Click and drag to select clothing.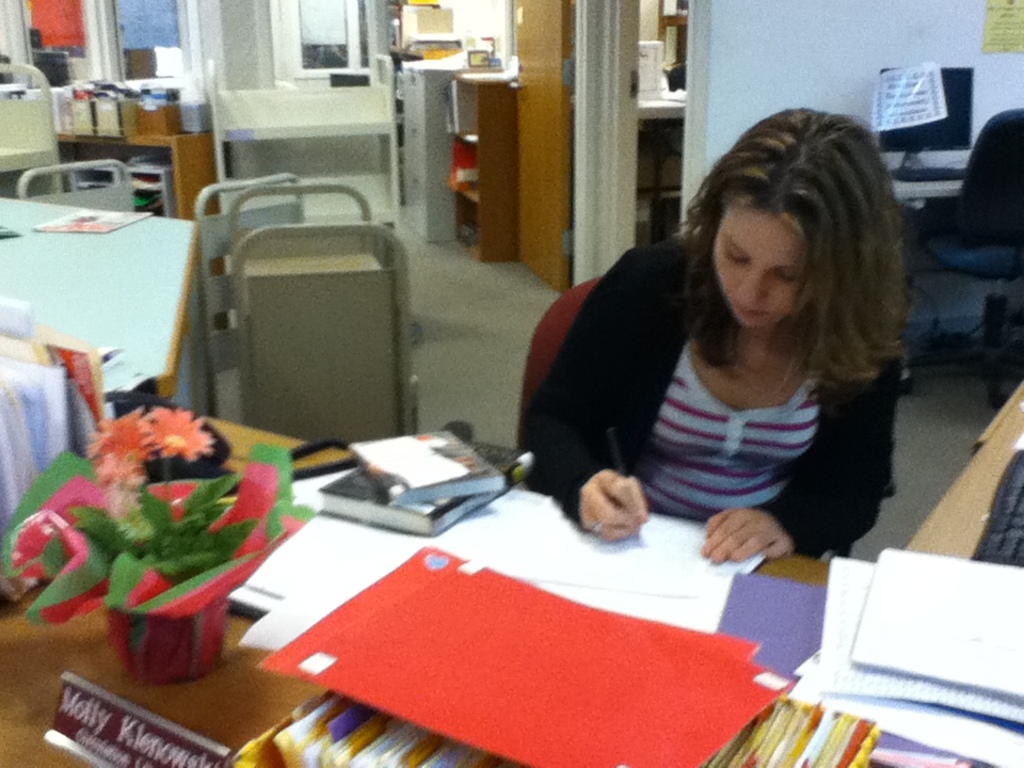
Selection: (510, 219, 931, 563).
